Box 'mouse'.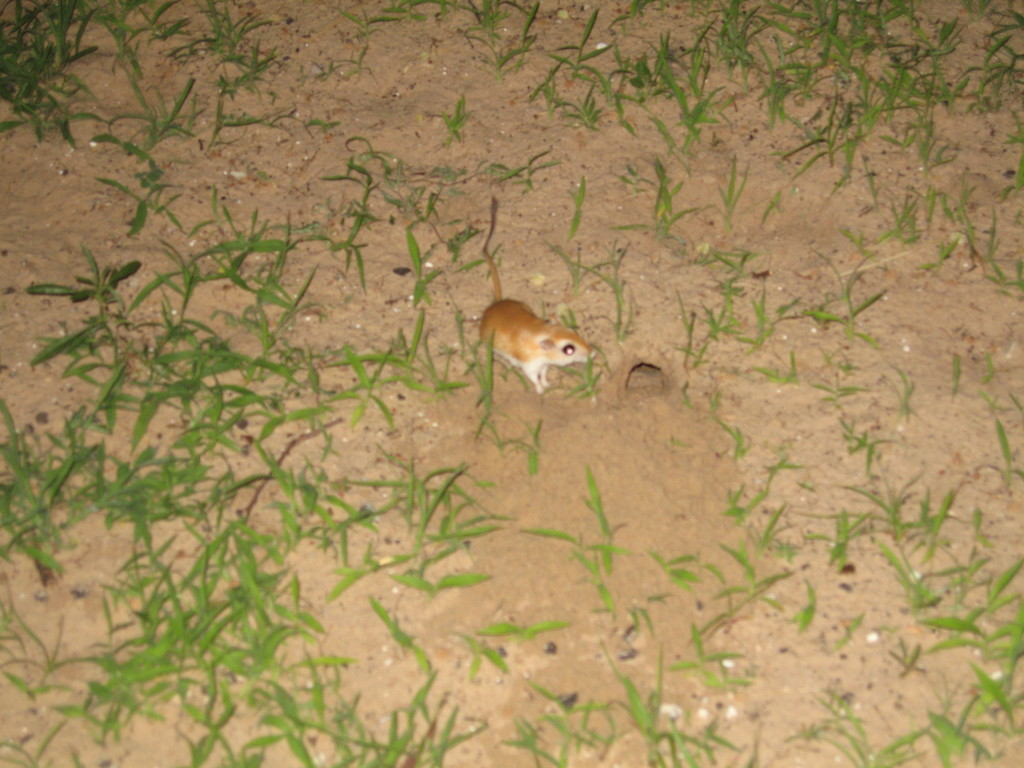
bbox(480, 204, 591, 390).
